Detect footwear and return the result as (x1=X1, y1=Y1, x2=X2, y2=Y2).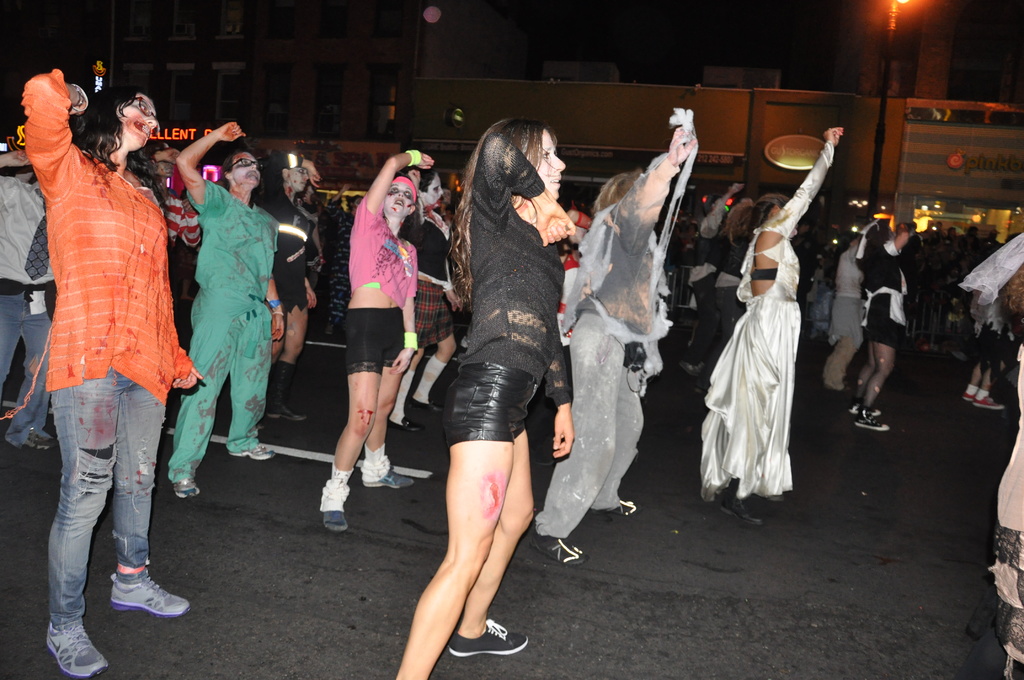
(x1=449, y1=617, x2=529, y2=661).
